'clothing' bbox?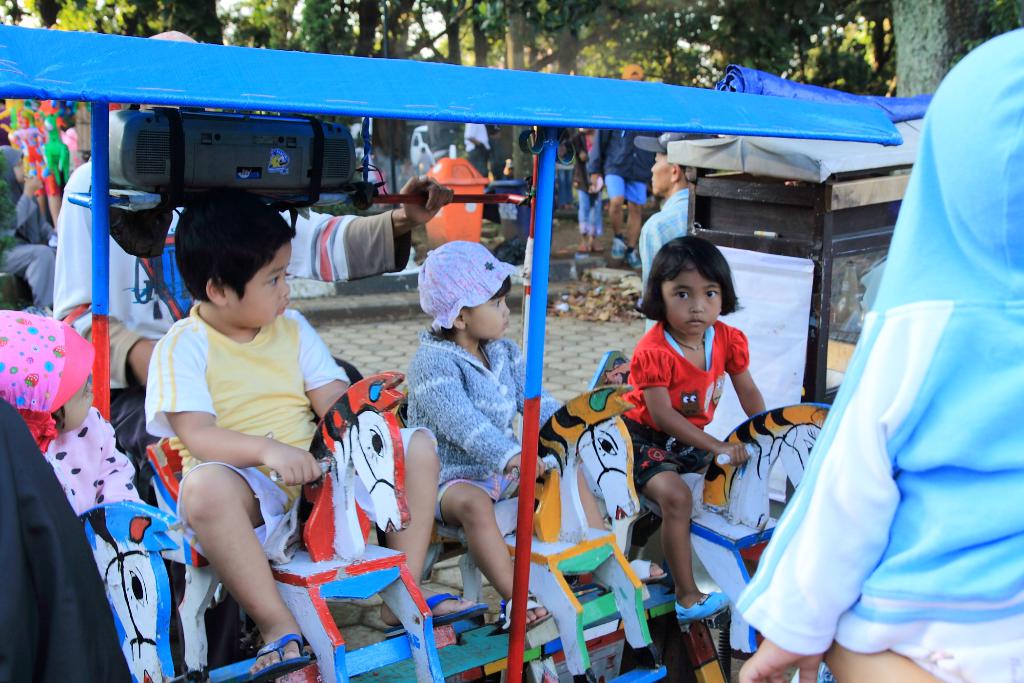
<box>731,23,1023,682</box>
